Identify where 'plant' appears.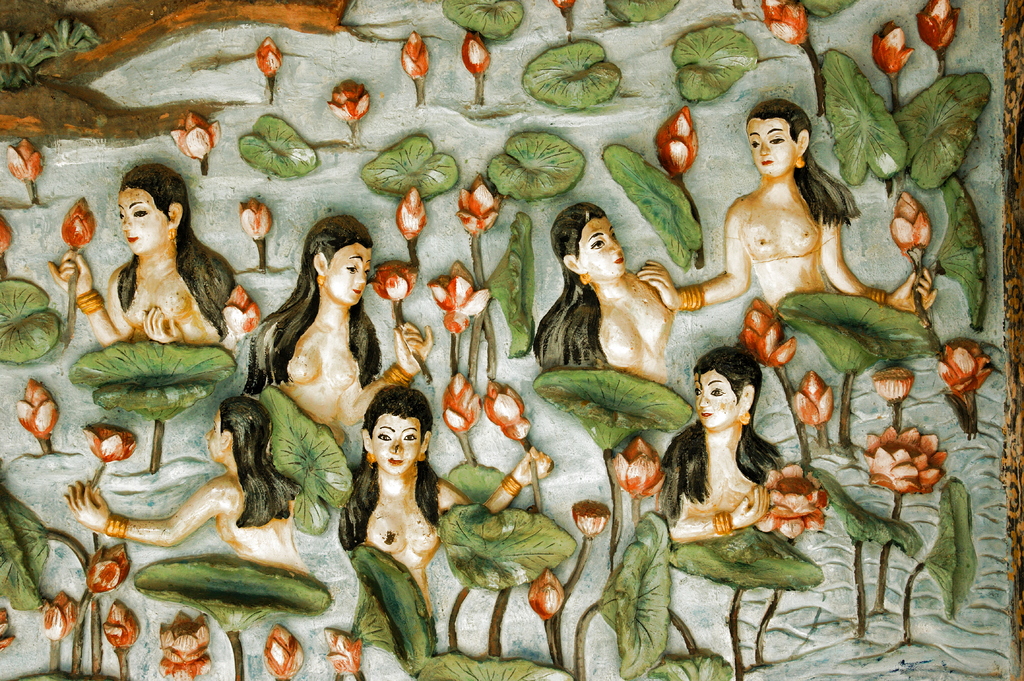
Appears at 812/48/909/196.
